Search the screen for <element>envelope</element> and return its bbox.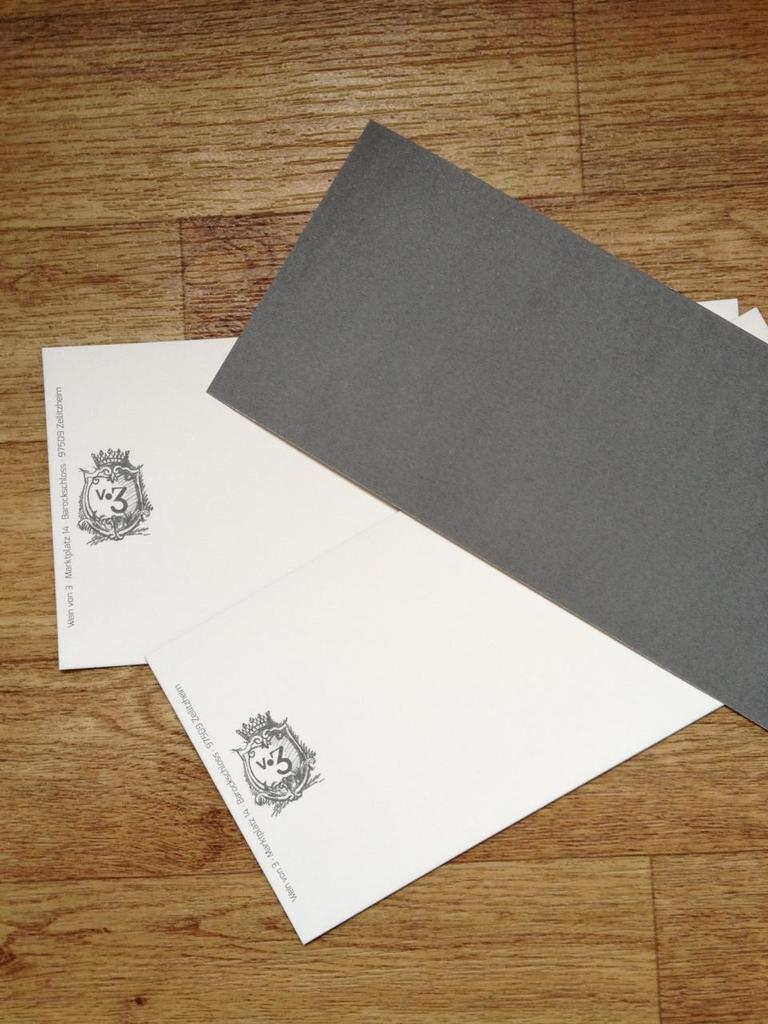
Found: box=[46, 300, 739, 674].
